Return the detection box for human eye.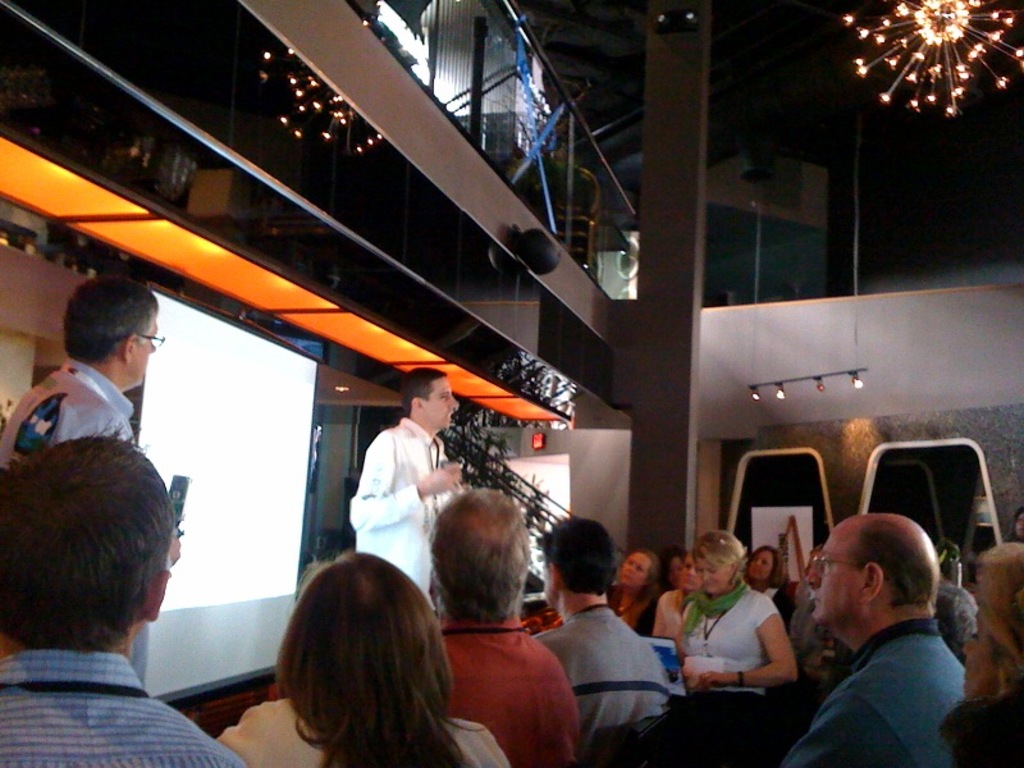
crop(698, 568, 703, 577).
